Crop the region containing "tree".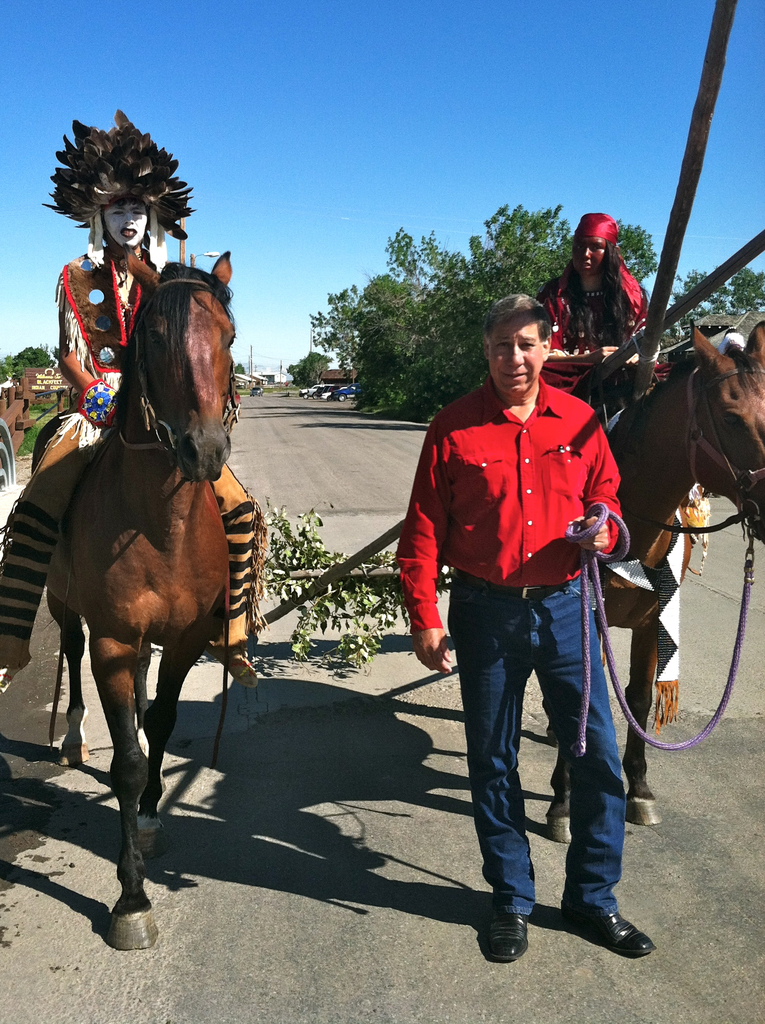
Crop region: l=304, t=205, r=657, b=428.
